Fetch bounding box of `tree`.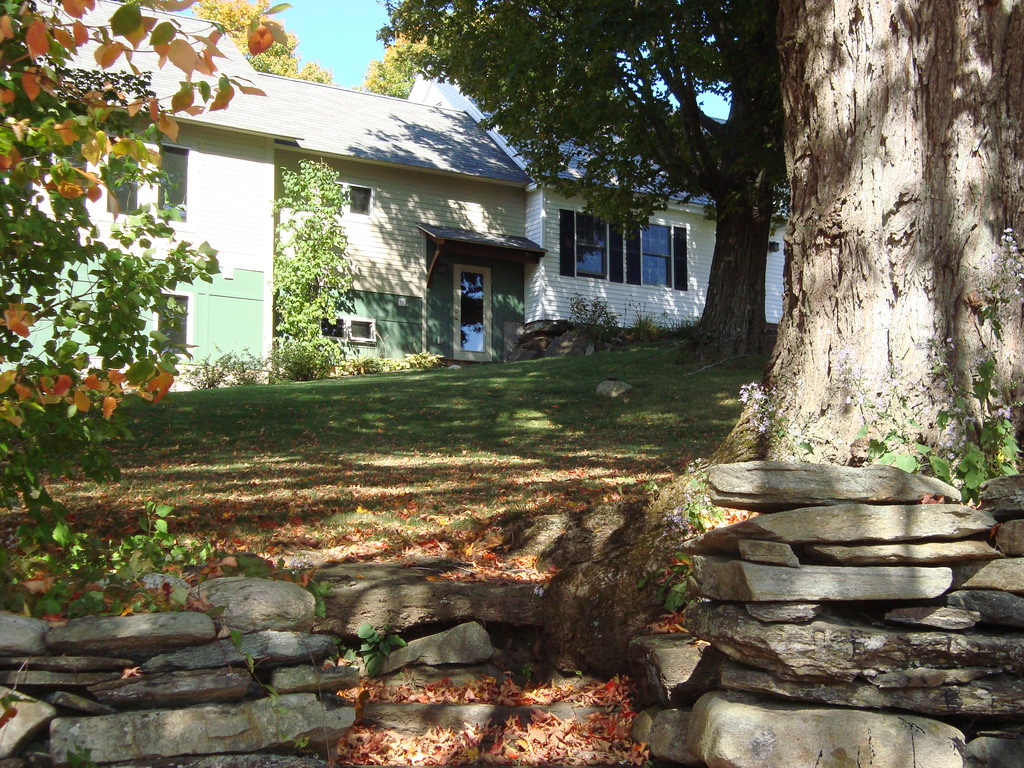
Bbox: x1=357, y1=0, x2=501, y2=104.
